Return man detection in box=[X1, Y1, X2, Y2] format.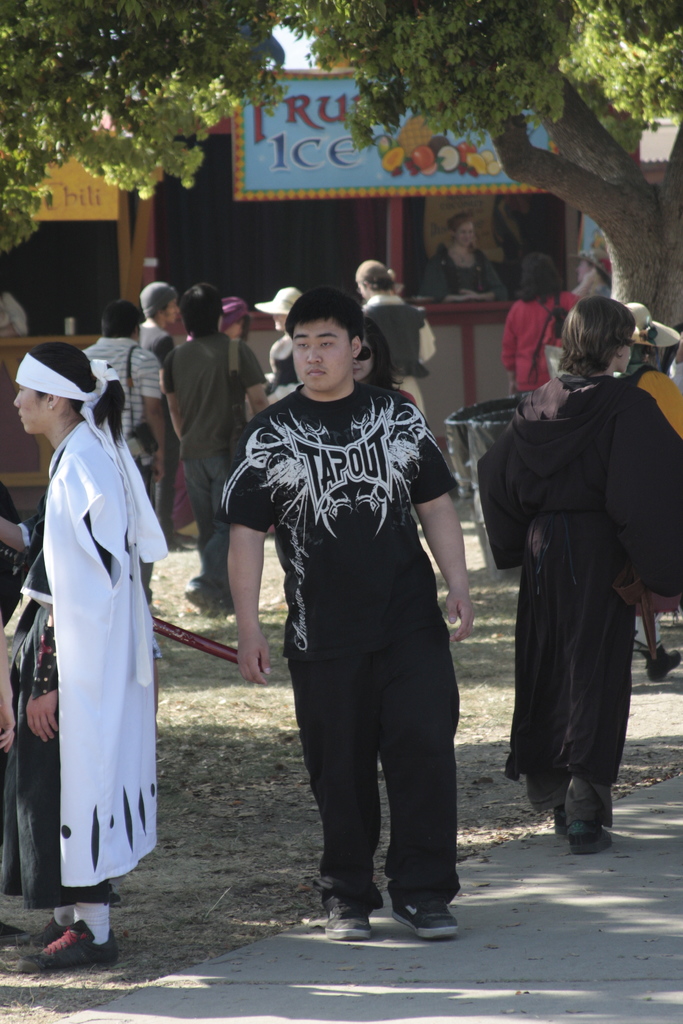
box=[136, 272, 186, 548].
